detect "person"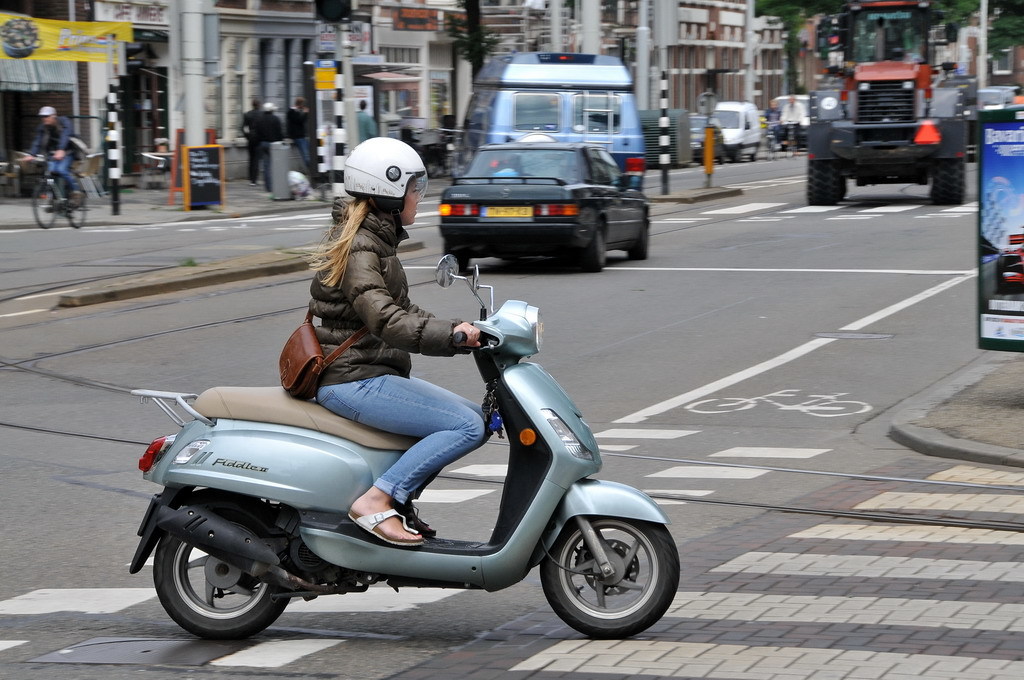
x1=764, y1=95, x2=782, y2=131
